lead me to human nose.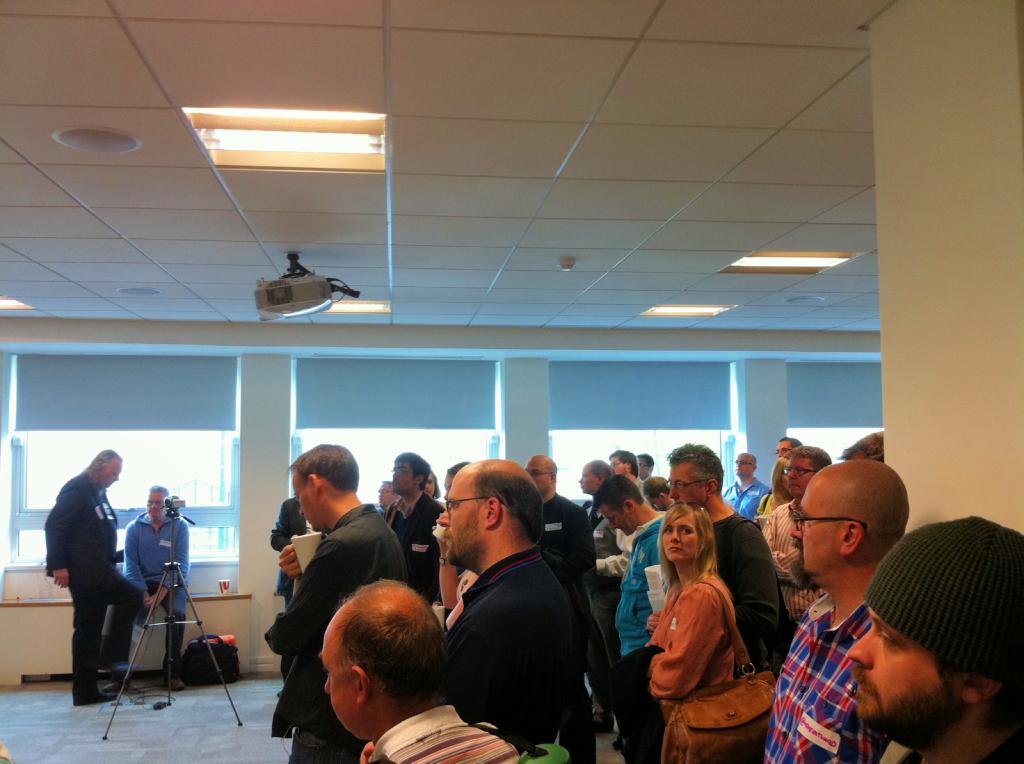
Lead to region(437, 509, 450, 528).
